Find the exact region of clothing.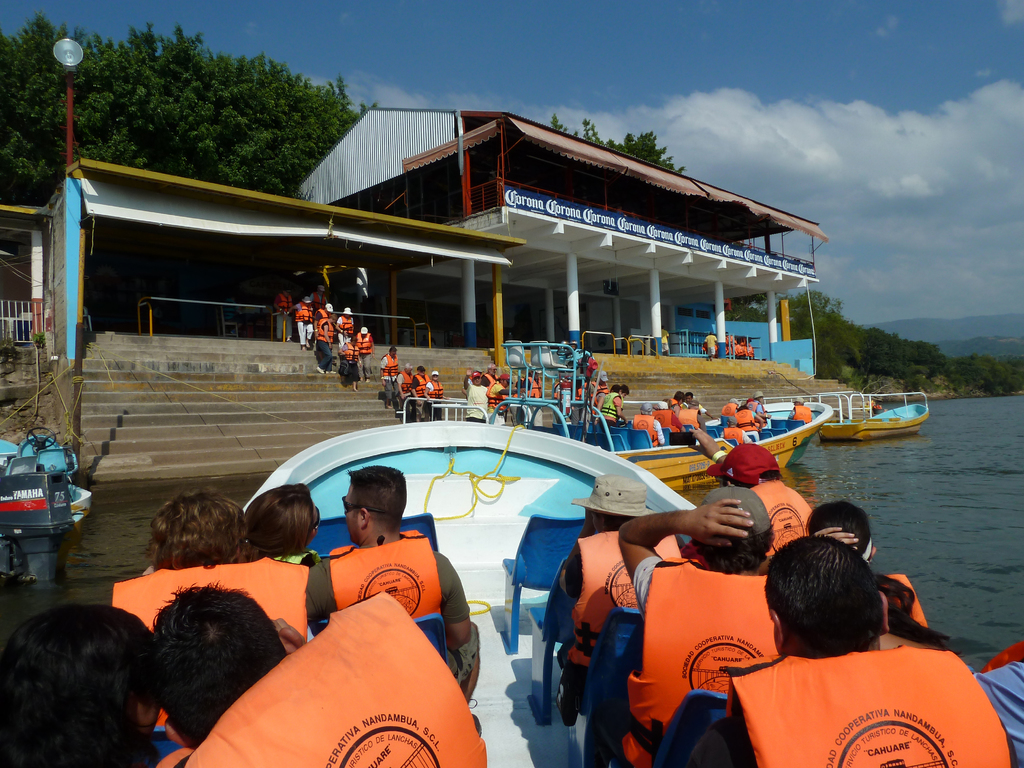
Exact region: <bbox>660, 328, 670, 350</bbox>.
